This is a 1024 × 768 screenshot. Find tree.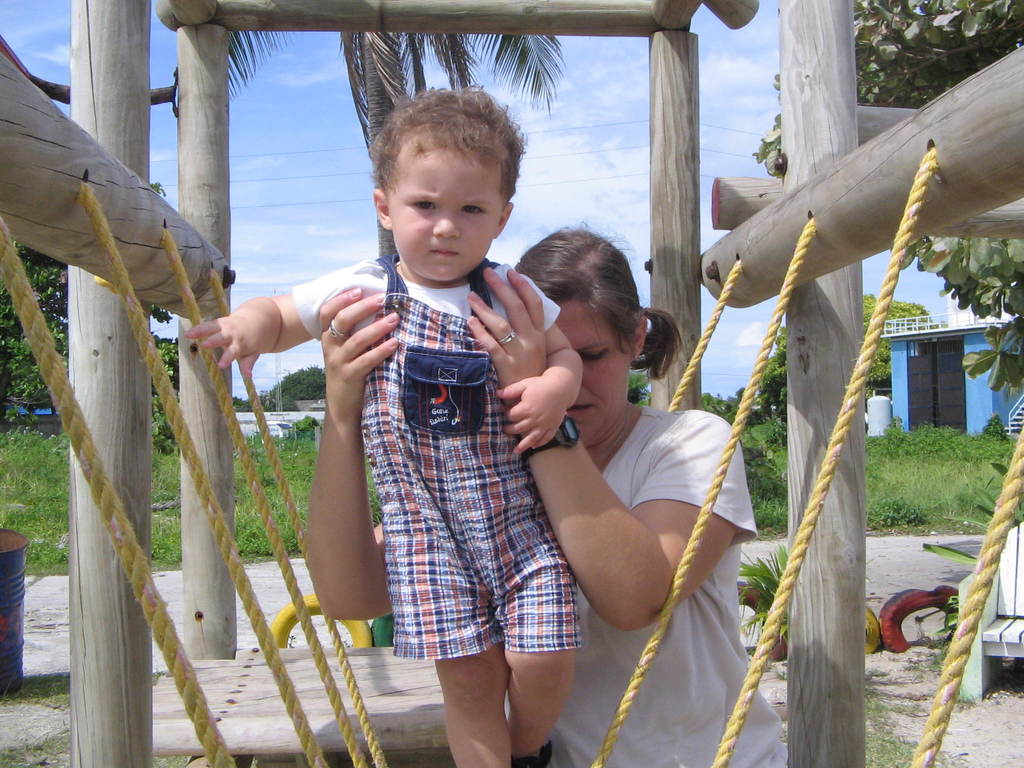
Bounding box: [5, 230, 67, 414].
